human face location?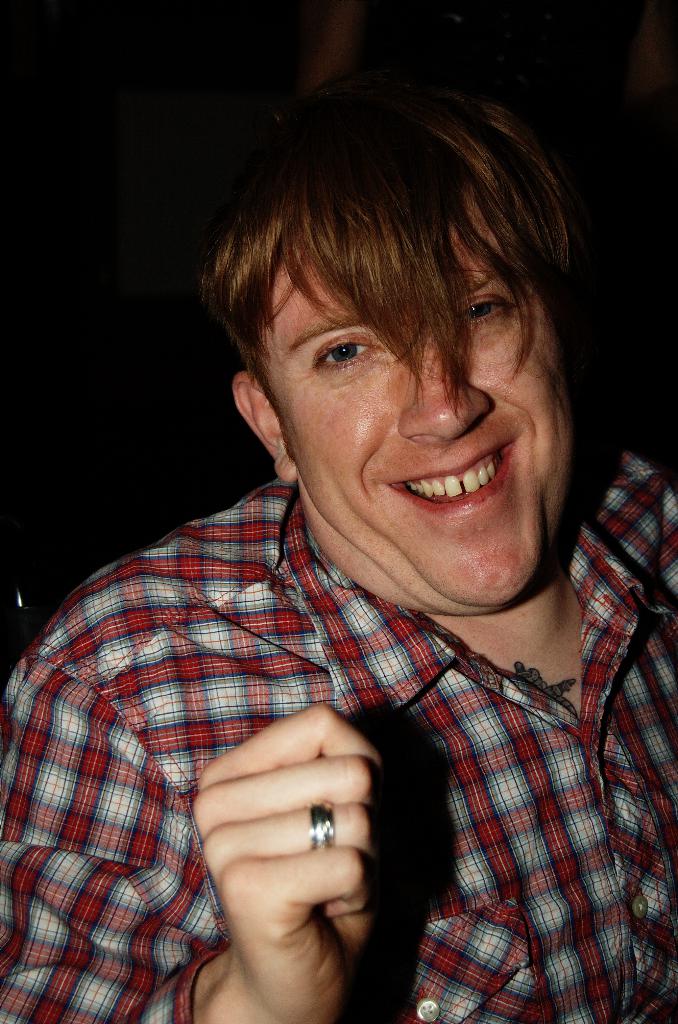
255, 195, 583, 610
